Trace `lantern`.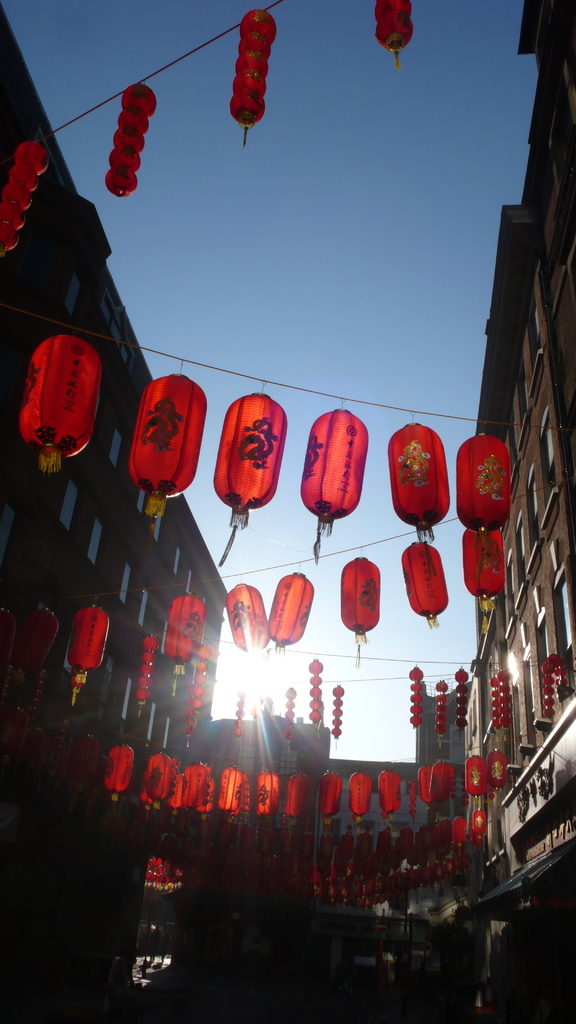
Traced to 442, 768, 458, 793.
